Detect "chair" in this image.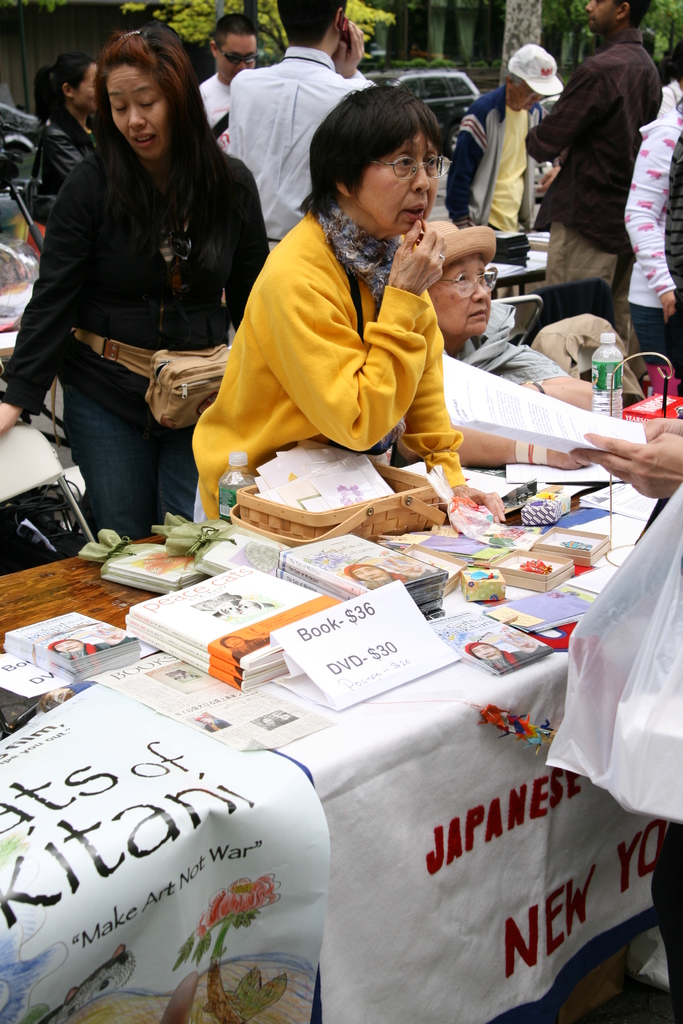
Detection: bbox=[488, 292, 542, 356].
